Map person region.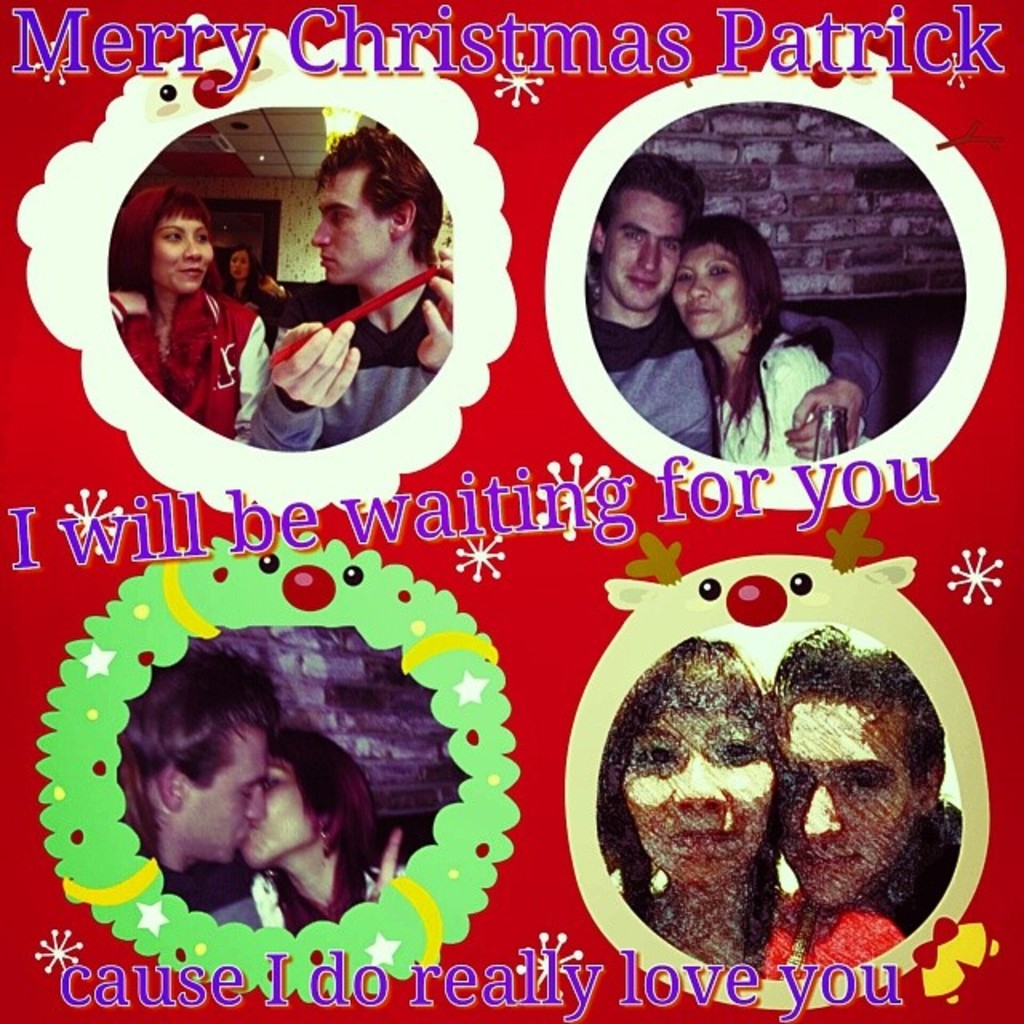
Mapped to BBox(102, 187, 277, 443).
